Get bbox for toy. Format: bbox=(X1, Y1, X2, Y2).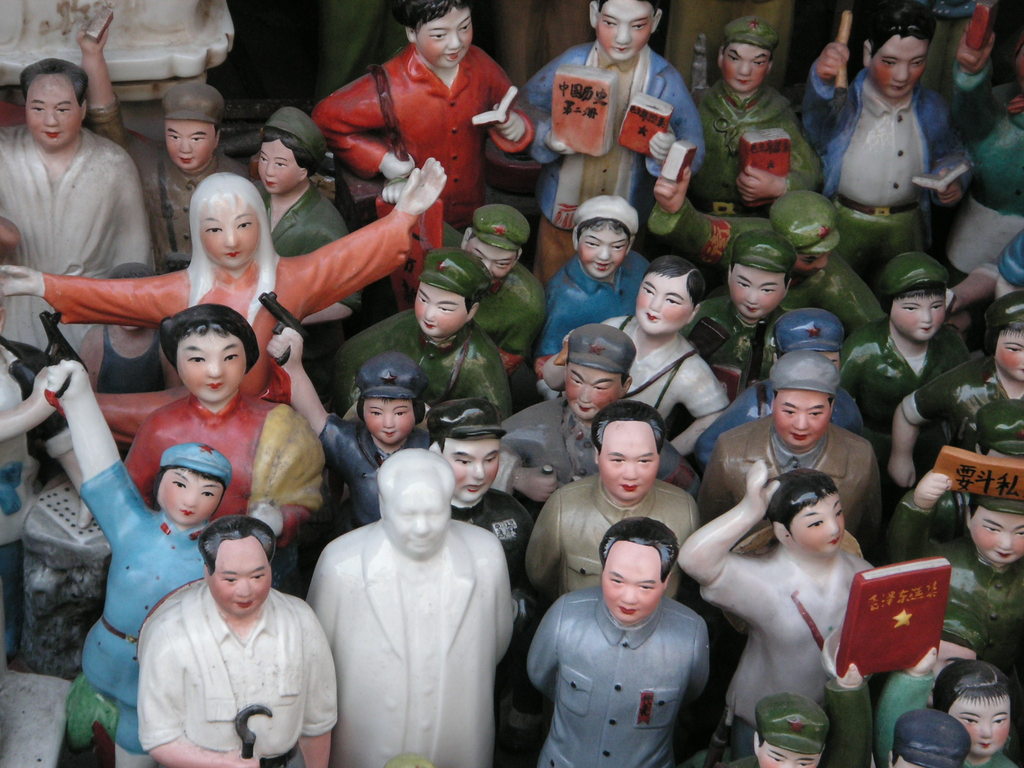
bbox=(436, 207, 560, 368).
